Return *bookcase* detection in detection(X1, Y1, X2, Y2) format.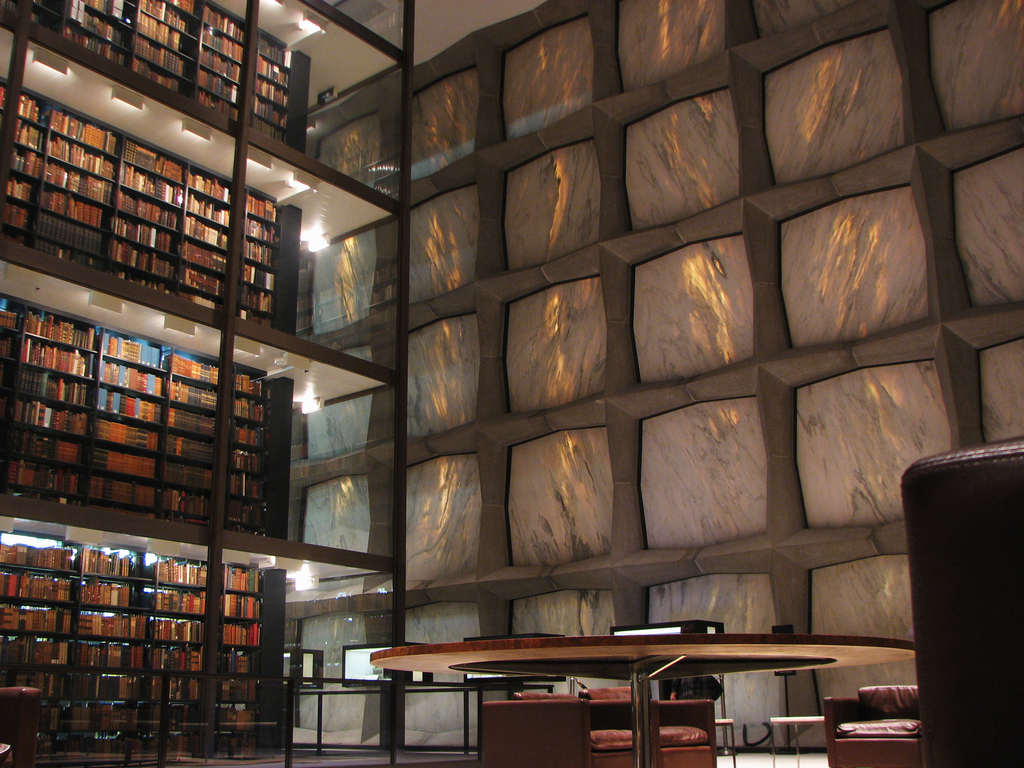
detection(0, 79, 305, 337).
